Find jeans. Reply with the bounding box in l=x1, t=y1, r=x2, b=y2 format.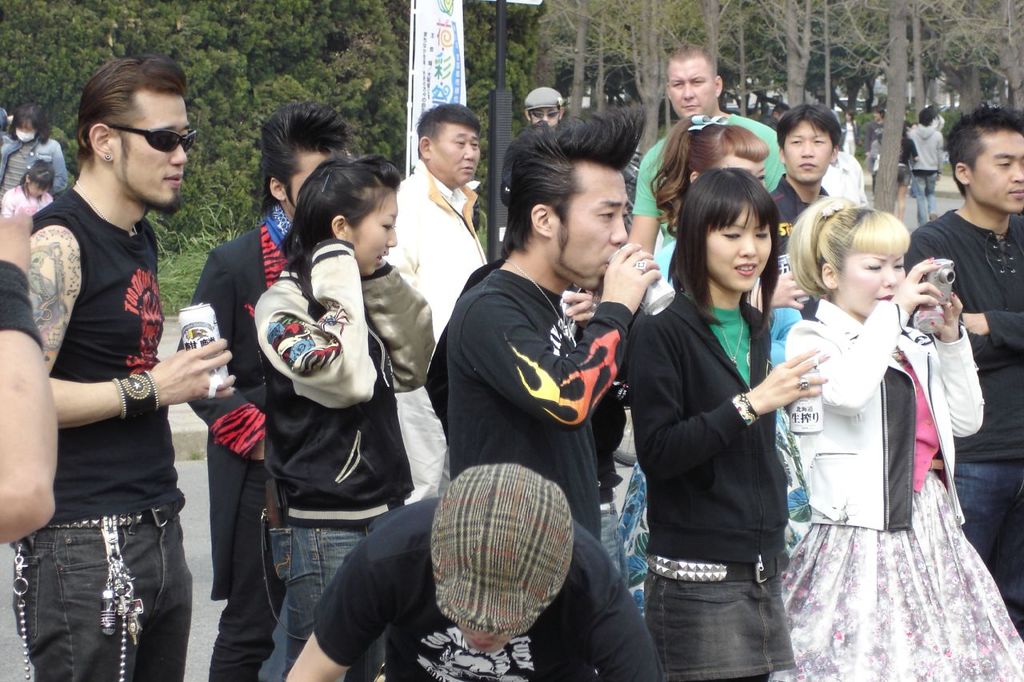
l=600, t=503, r=630, b=588.
